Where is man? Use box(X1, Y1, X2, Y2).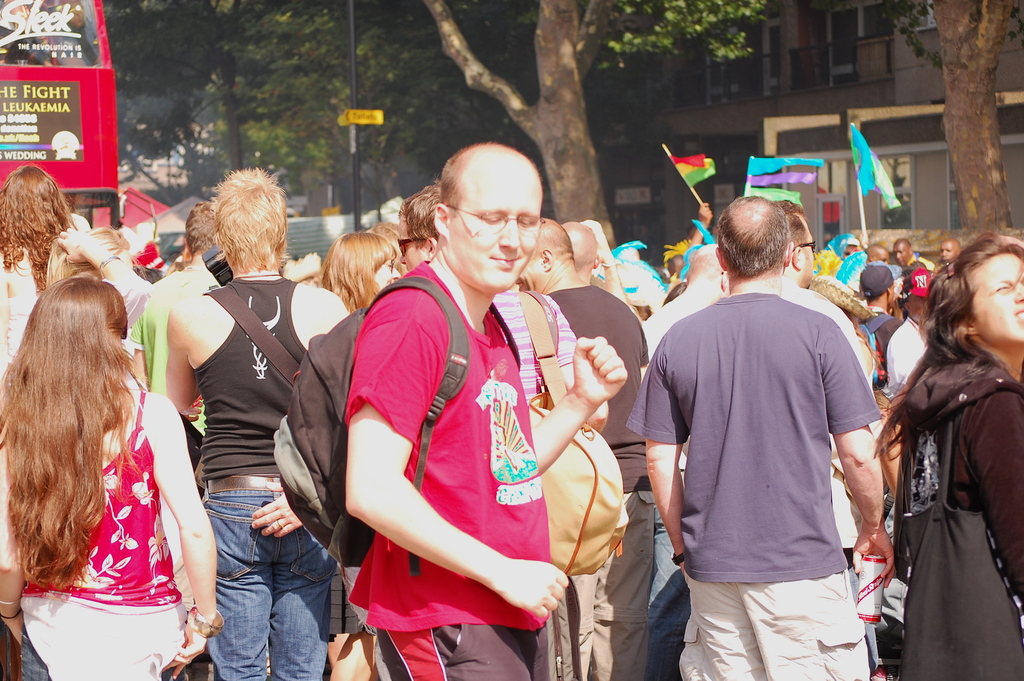
box(624, 192, 897, 680).
